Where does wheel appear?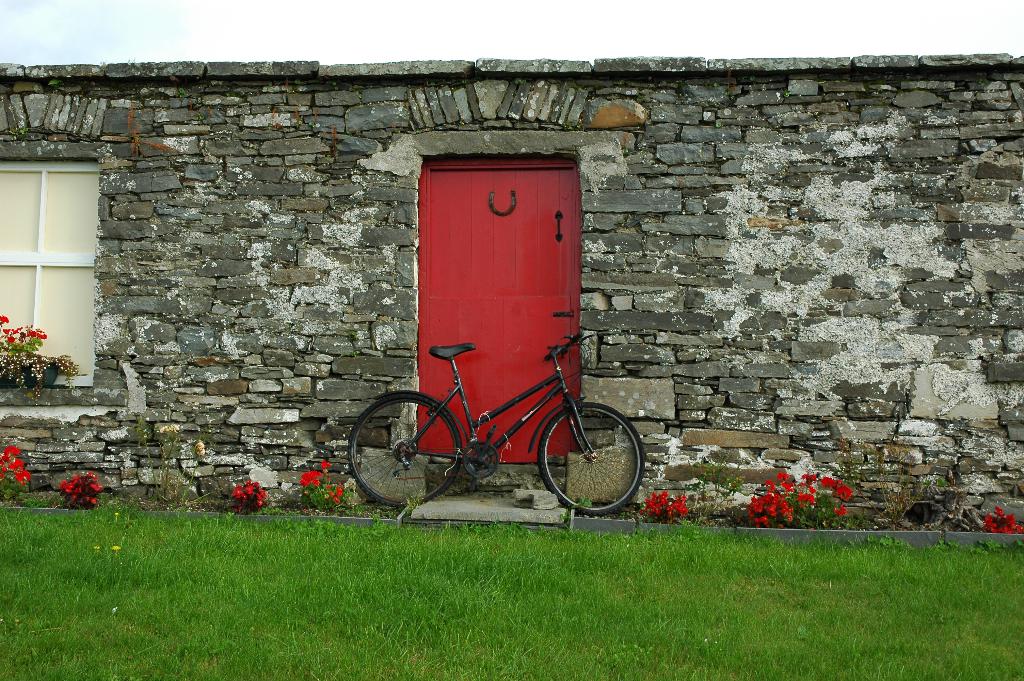
Appears at [x1=361, y1=395, x2=455, y2=505].
